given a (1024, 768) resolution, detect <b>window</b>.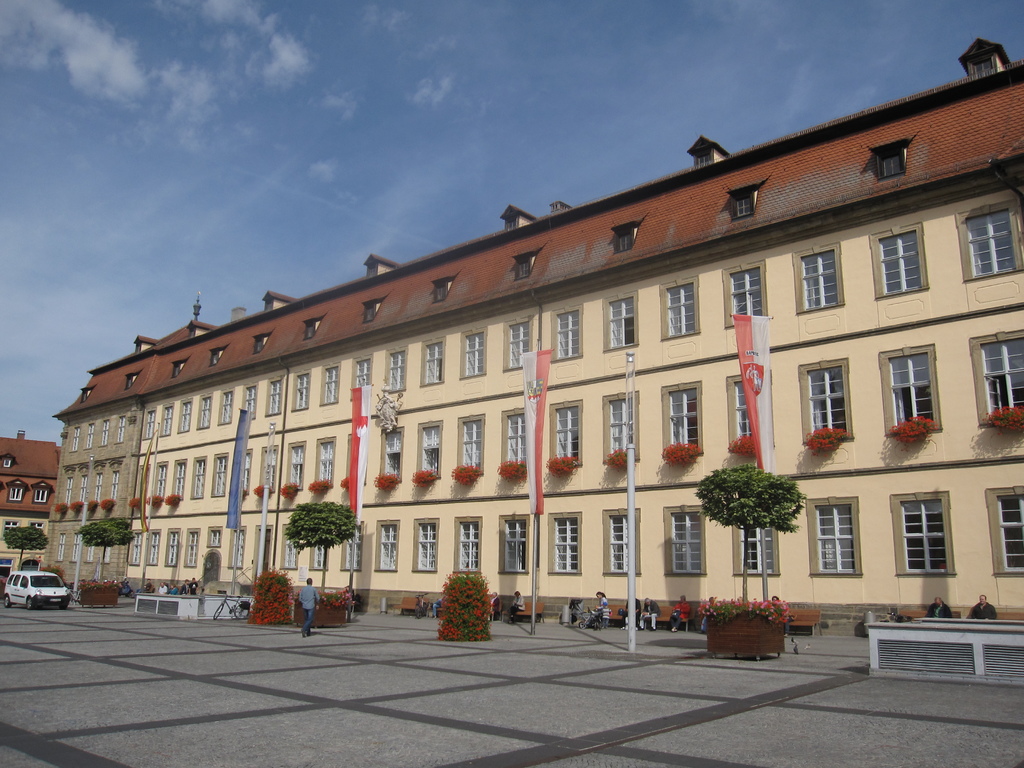
detection(504, 326, 526, 373).
